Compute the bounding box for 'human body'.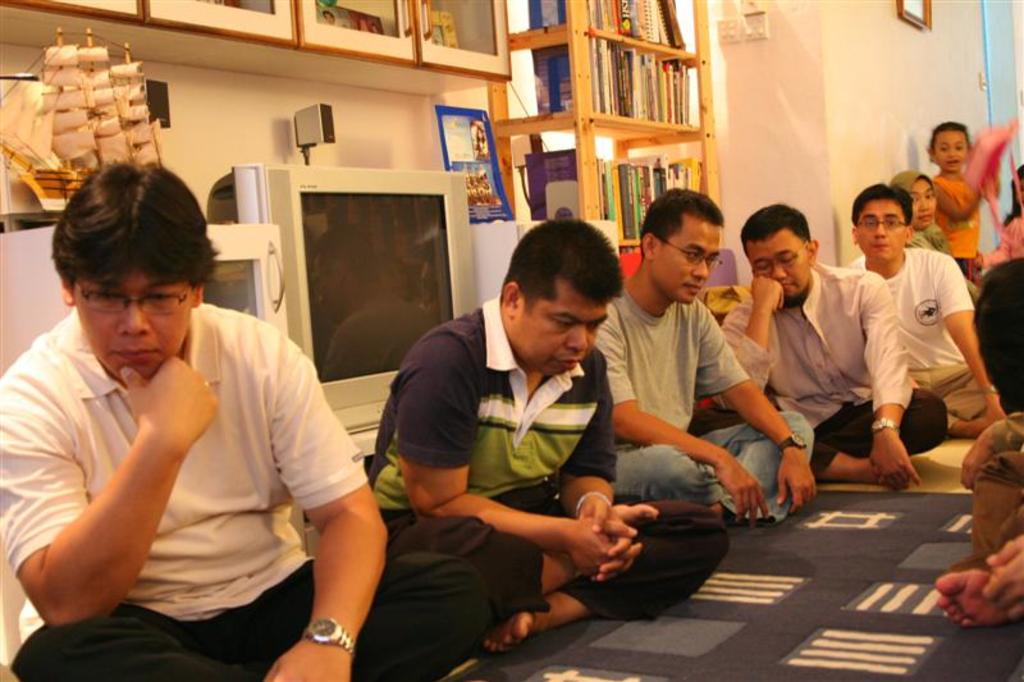
box(714, 255, 946, 491).
